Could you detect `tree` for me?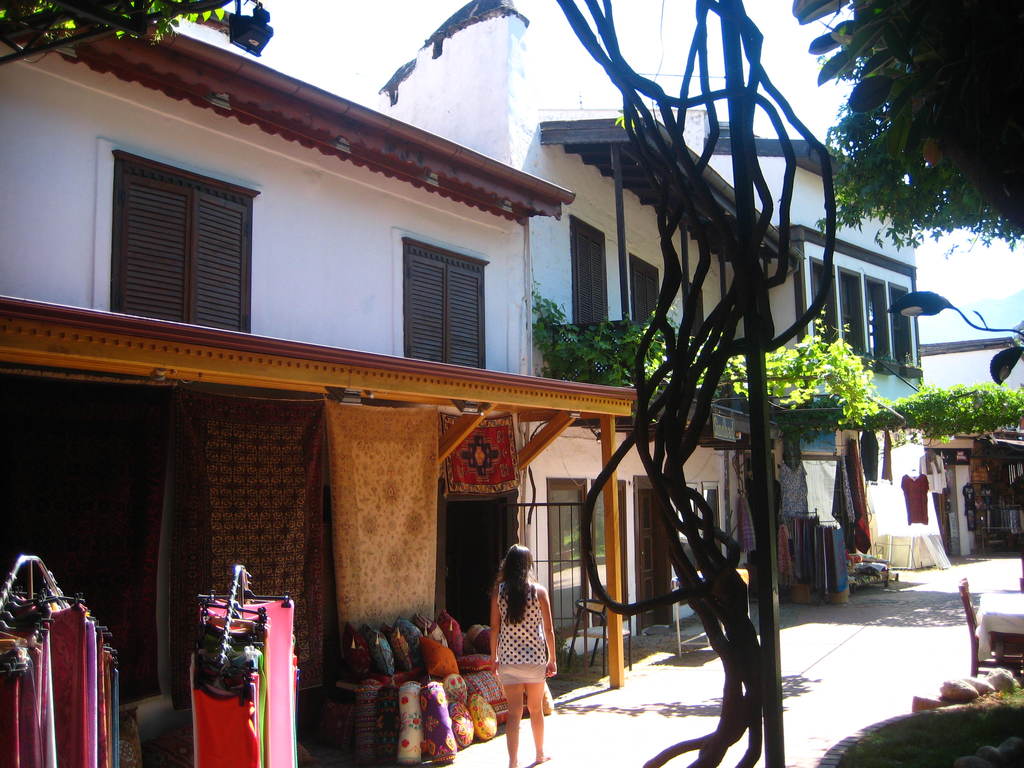
Detection result: [x1=0, y1=0, x2=236, y2=51].
